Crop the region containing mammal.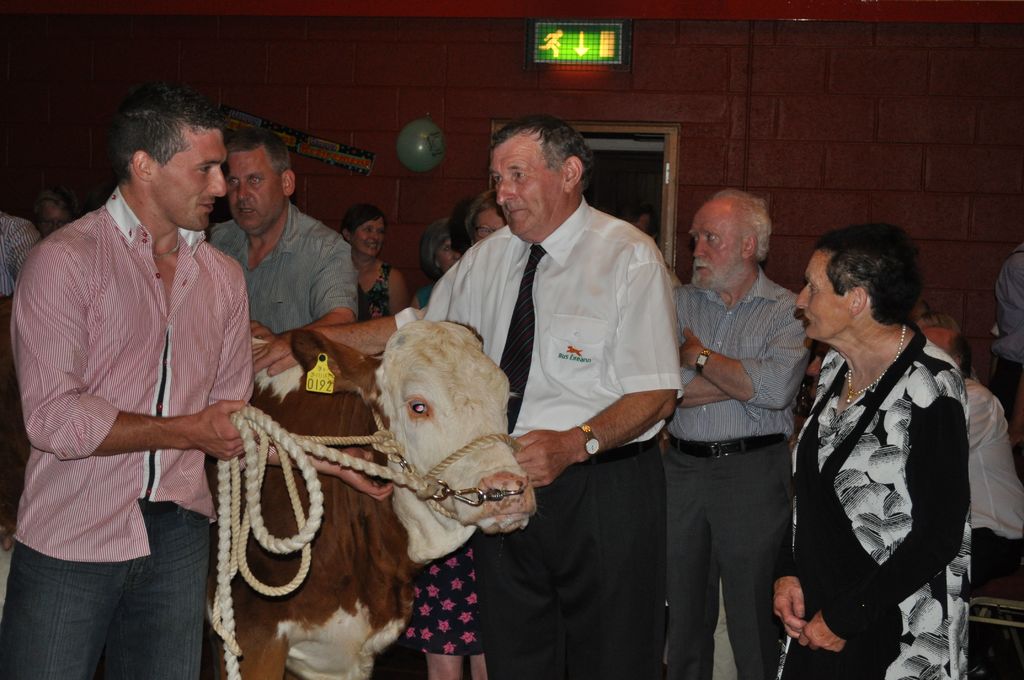
Crop region: x1=202, y1=122, x2=361, y2=336.
